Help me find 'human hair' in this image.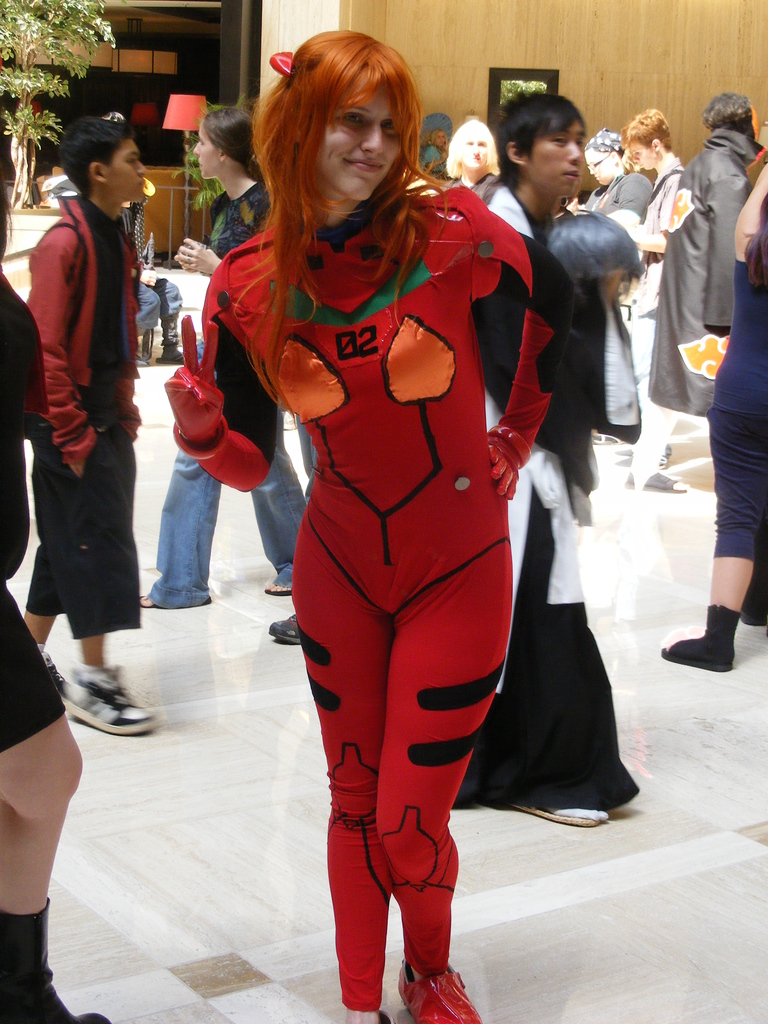
Found it: box=[625, 99, 672, 172].
